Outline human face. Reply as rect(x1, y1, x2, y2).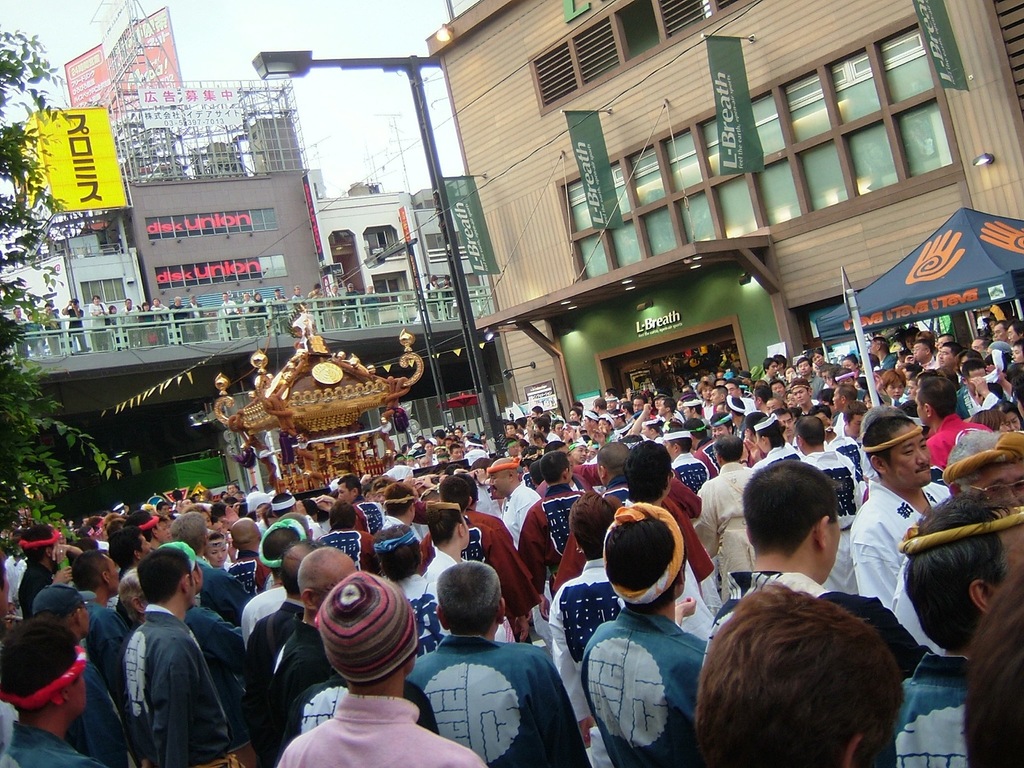
rect(755, 430, 766, 452).
